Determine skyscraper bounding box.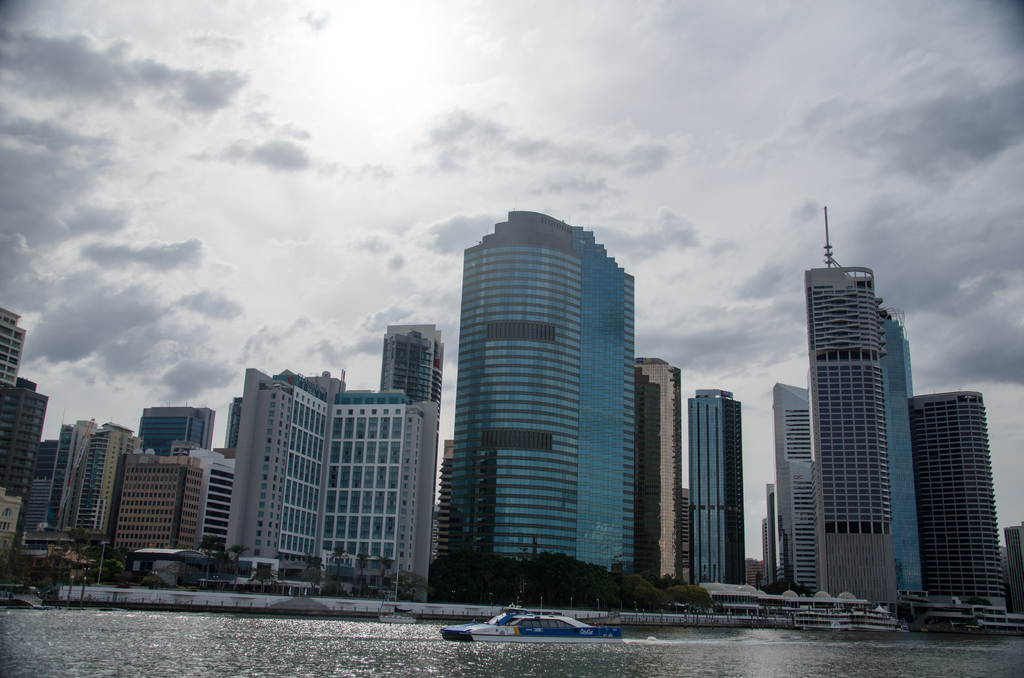
Determined: 630 347 688 583.
